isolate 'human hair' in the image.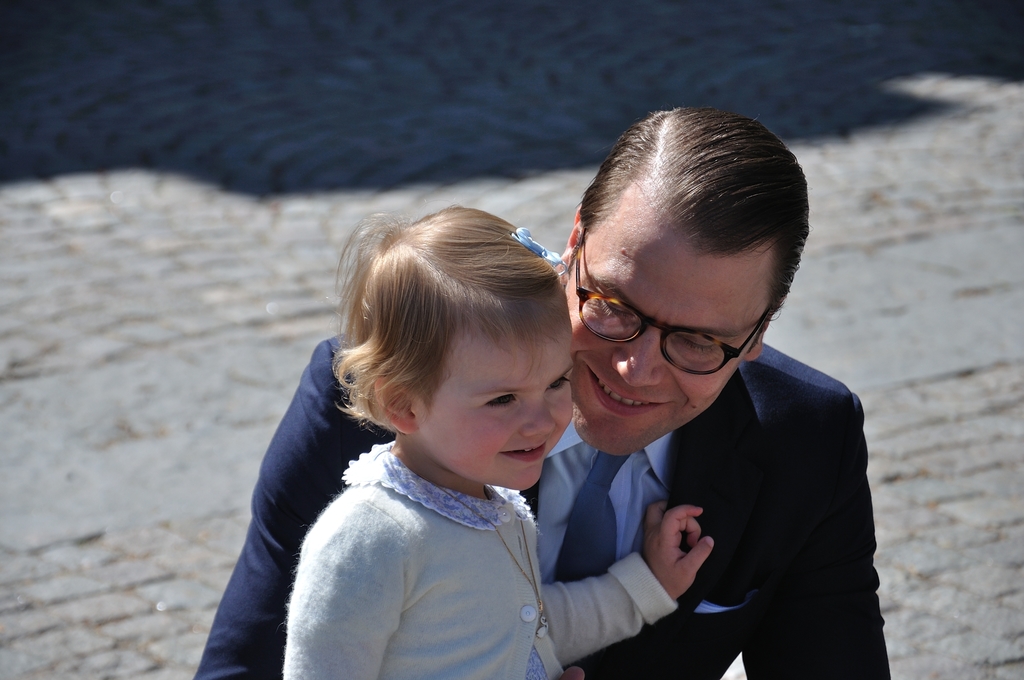
Isolated region: detection(335, 195, 564, 432).
